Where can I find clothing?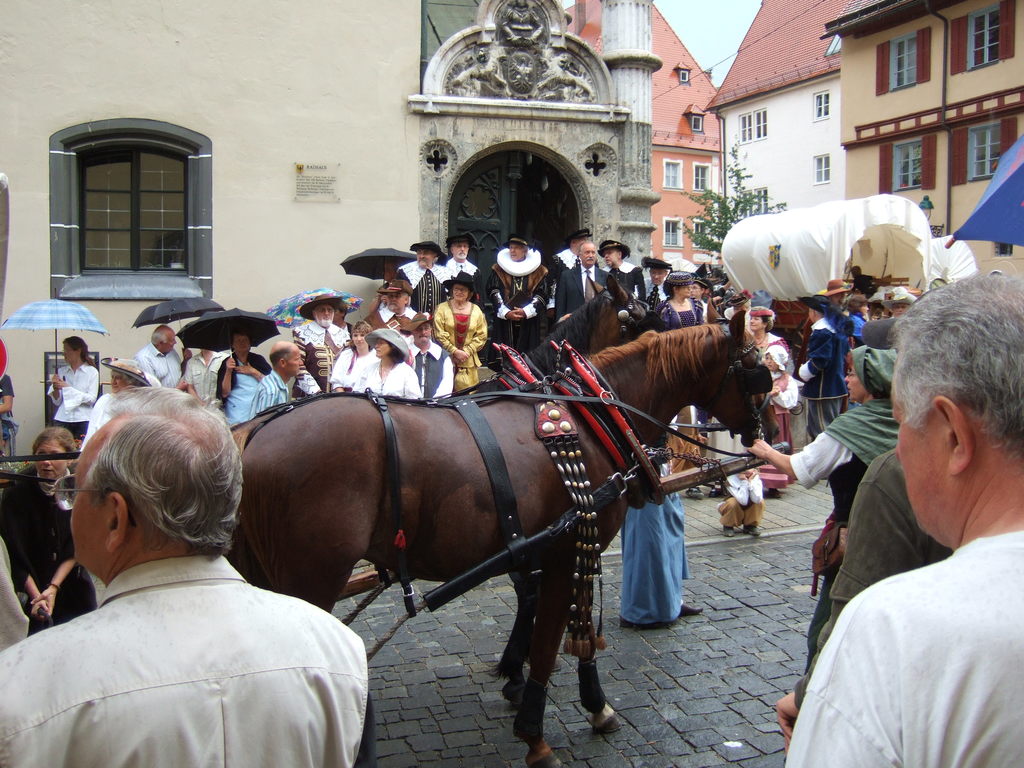
You can find it at BBox(391, 259, 454, 307).
